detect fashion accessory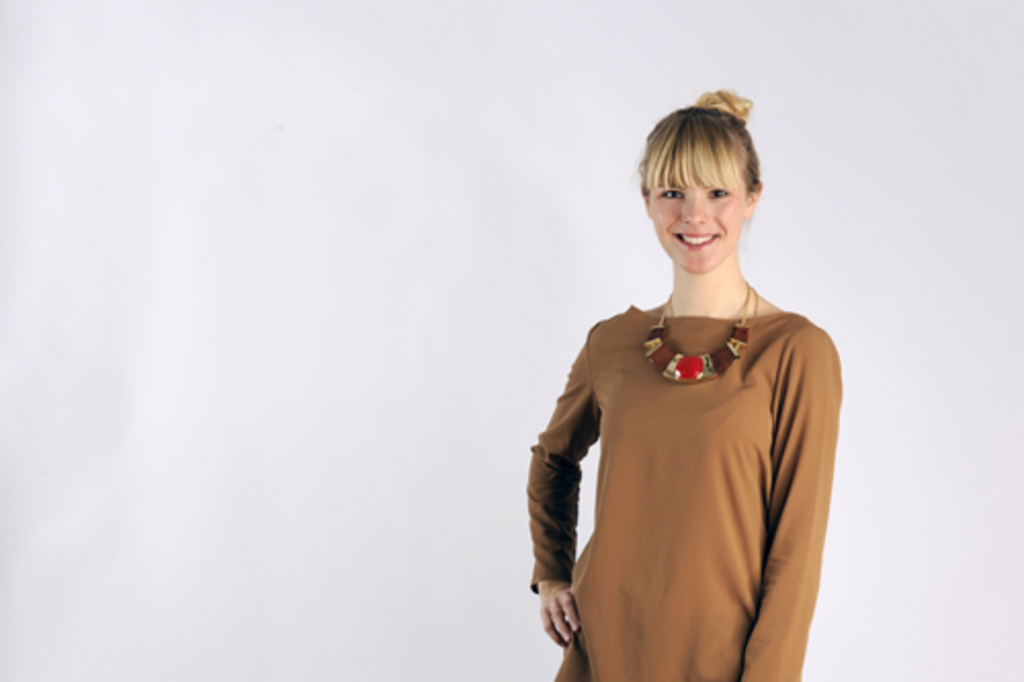
locate(641, 281, 758, 387)
